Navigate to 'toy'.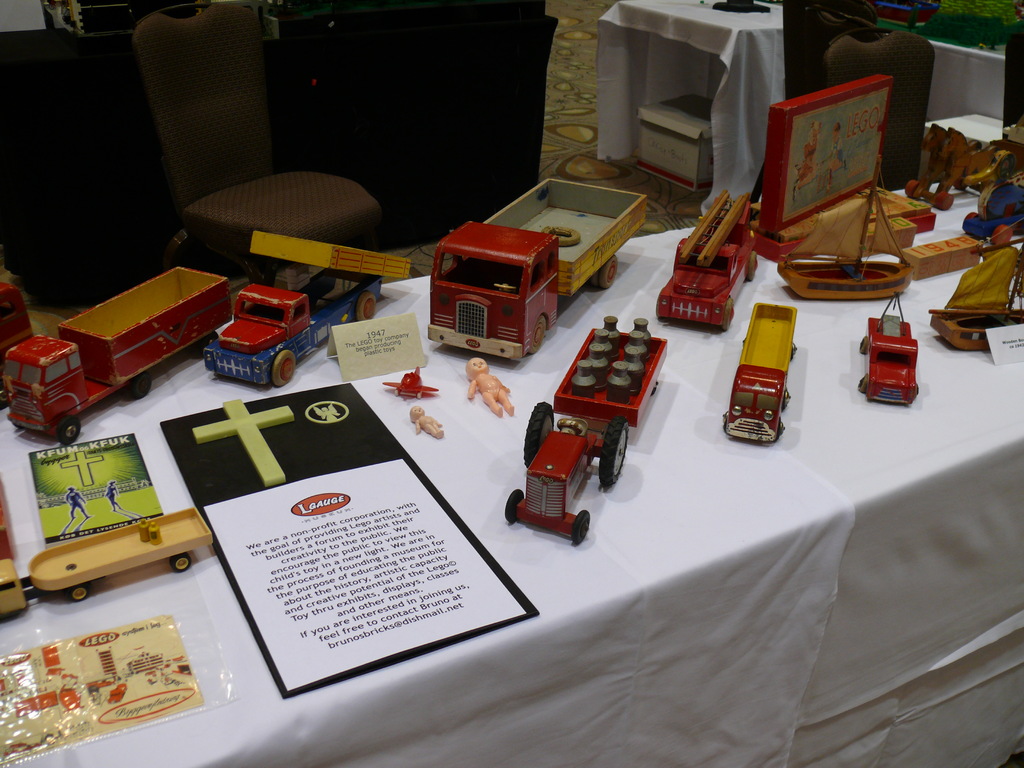
Navigation target: <region>204, 232, 410, 385</region>.
